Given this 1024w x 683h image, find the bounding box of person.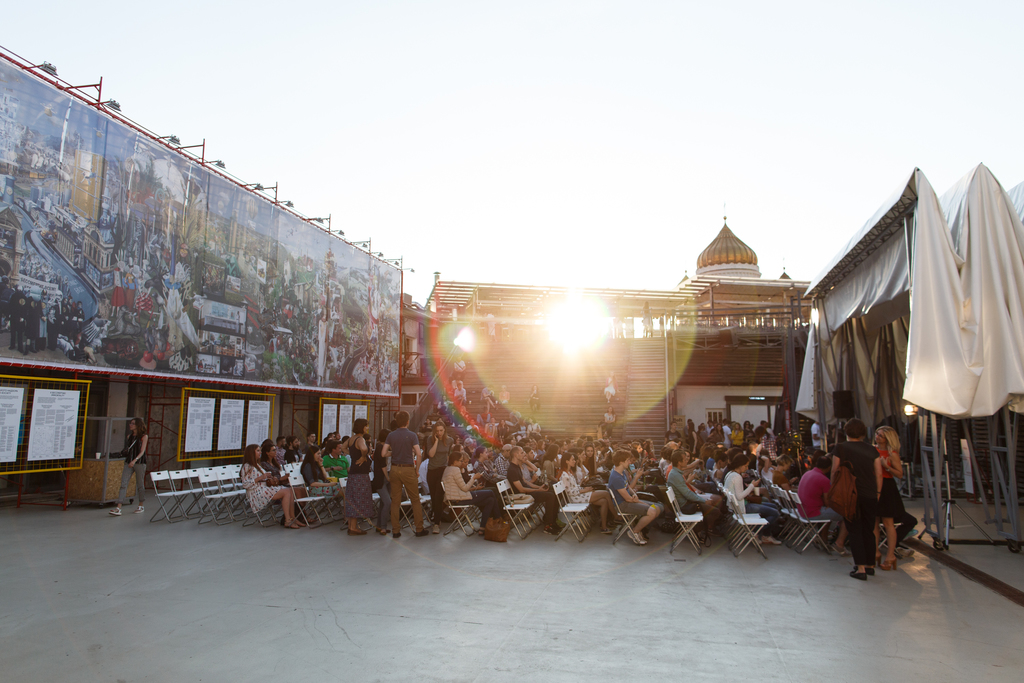
<box>625,441,682,554</box>.
